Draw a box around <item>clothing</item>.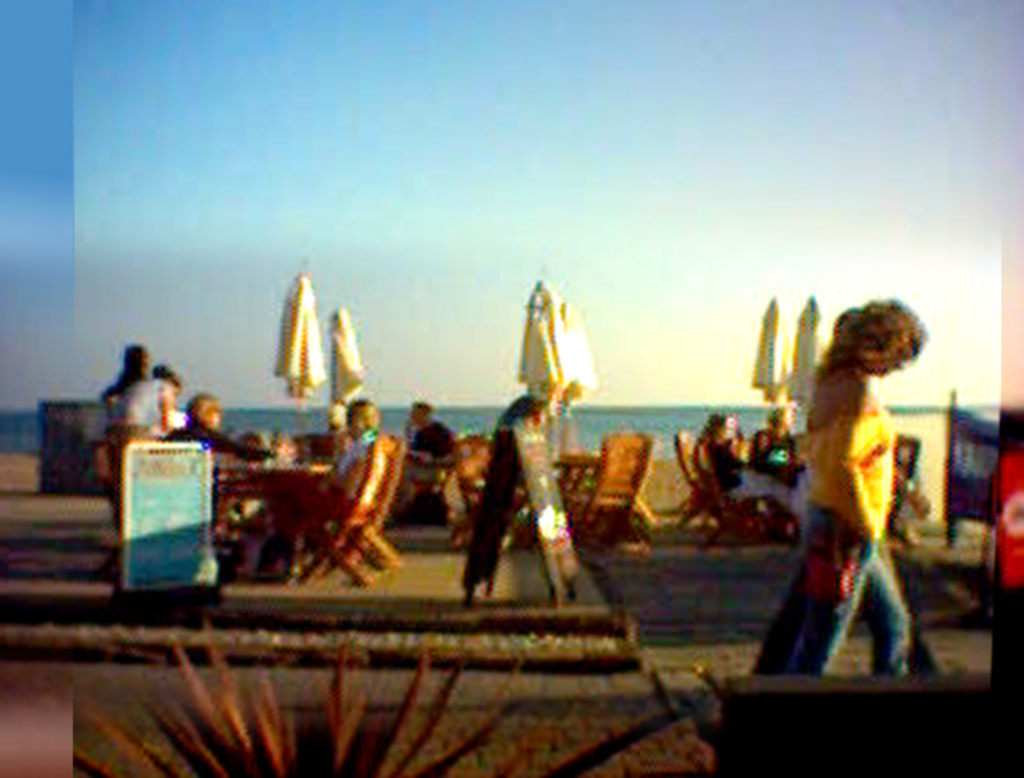
left=99, top=376, right=172, bottom=449.
